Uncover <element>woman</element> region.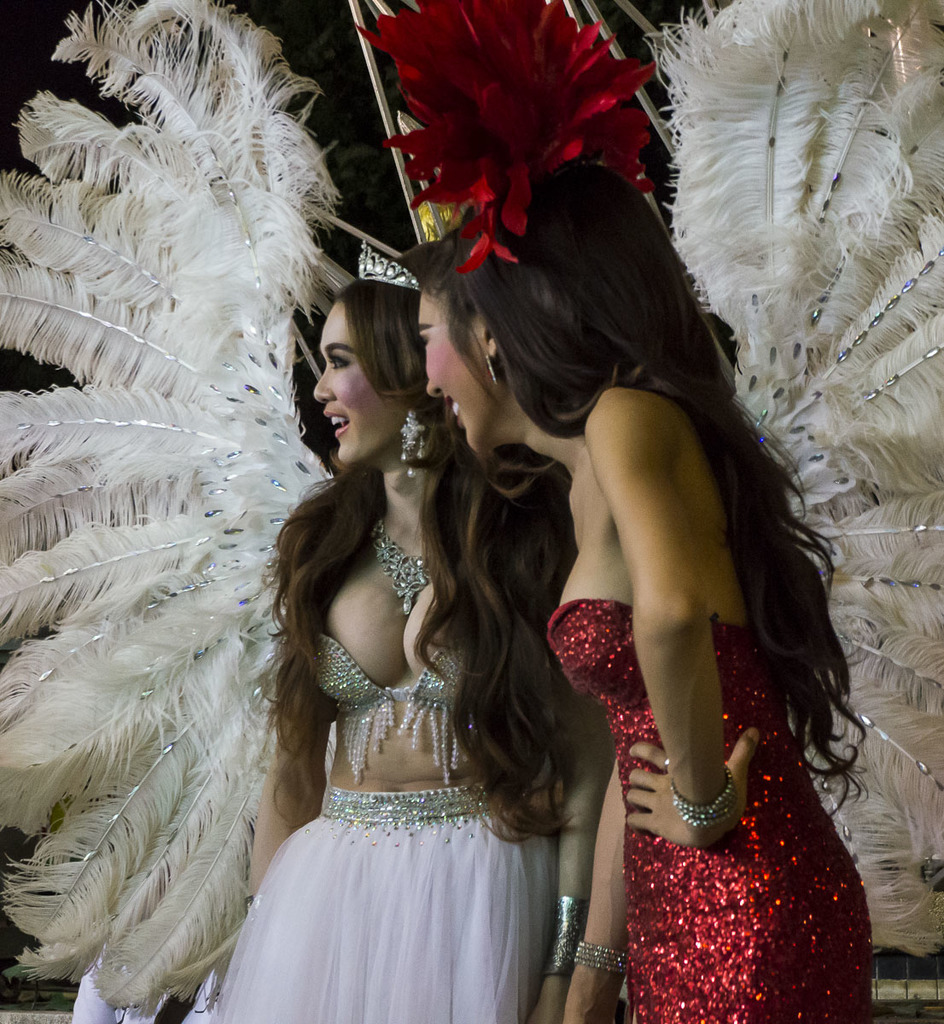
Uncovered: x1=200 y1=224 x2=563 y2=1023.
